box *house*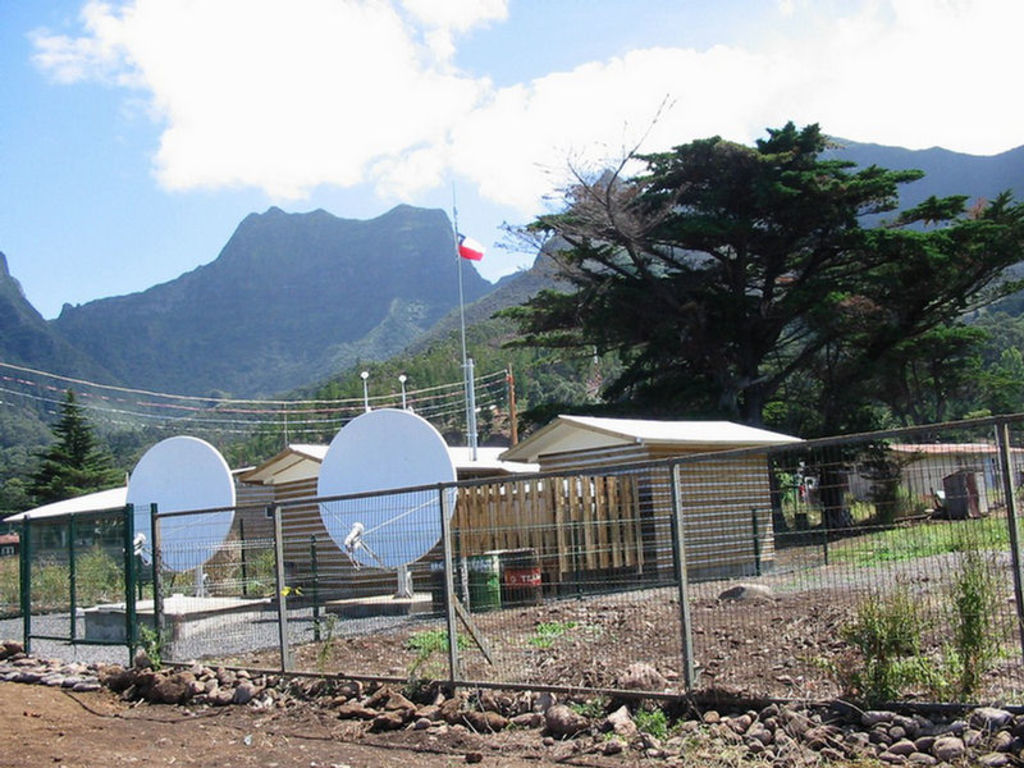
locate(500, 447, 814, 585)
